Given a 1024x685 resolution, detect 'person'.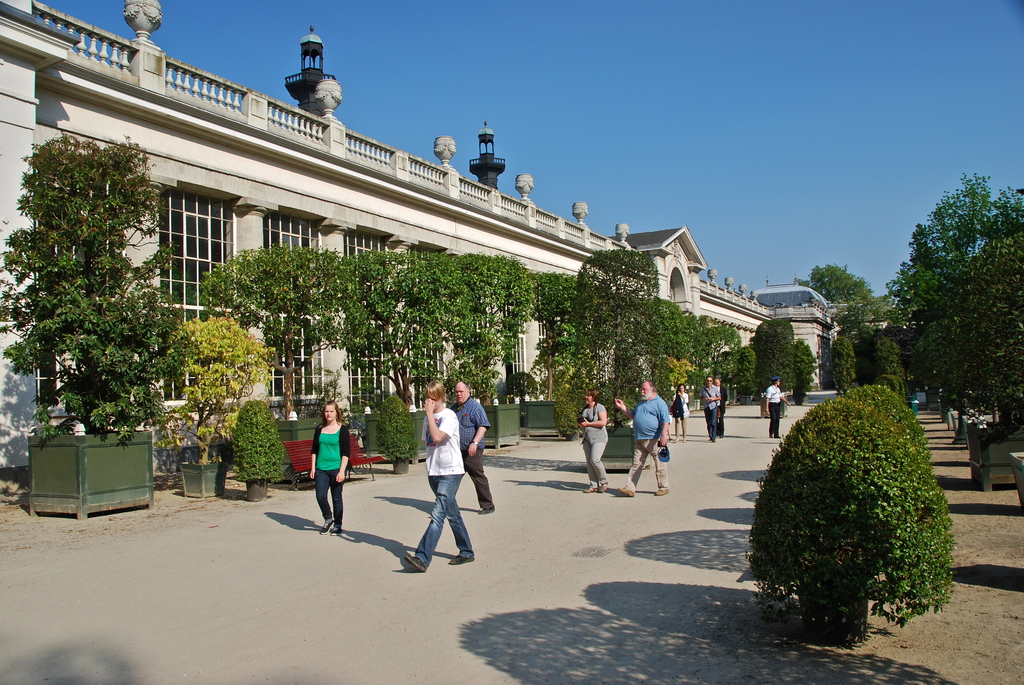
[304, 412, 354, 542].
